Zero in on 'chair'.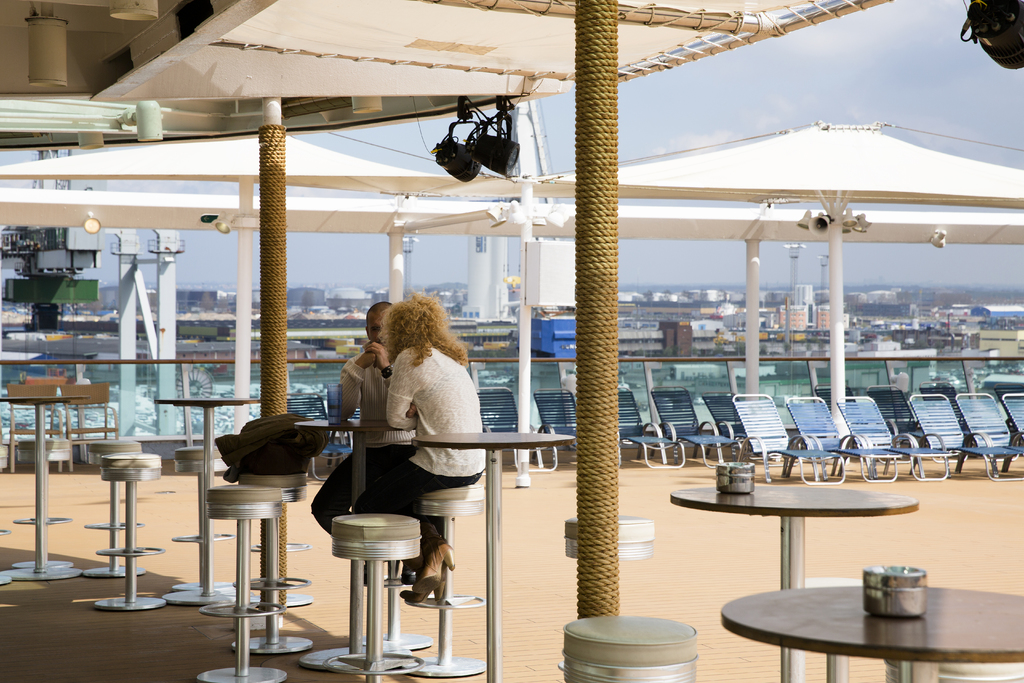
Zeroed in: (6, 379, 73, 472).
